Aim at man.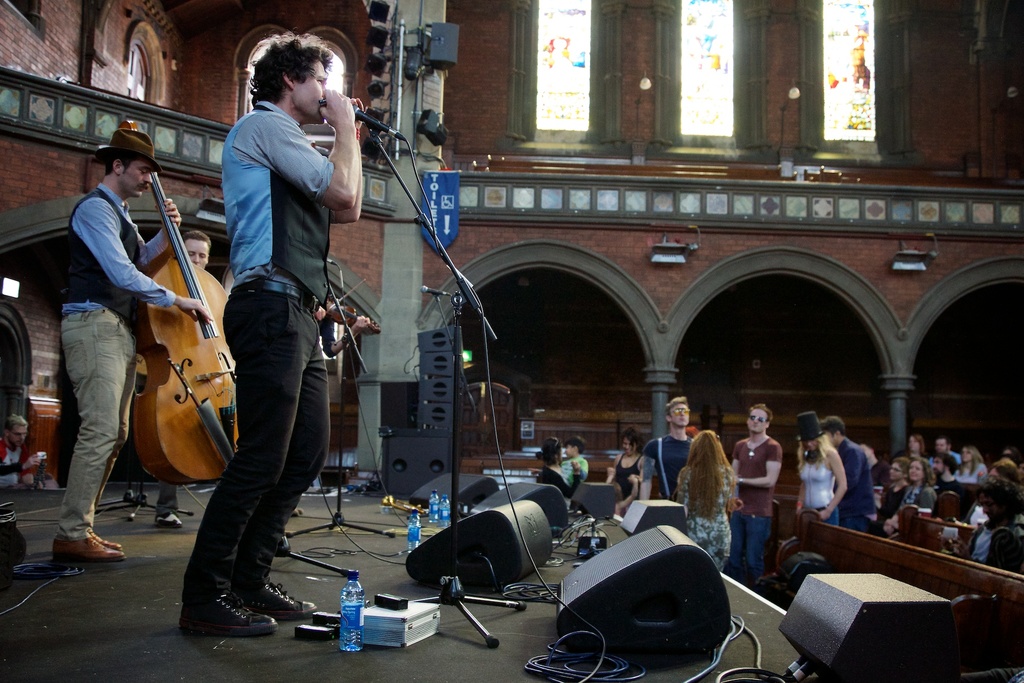
Aimed at (931, 454, 967, 500).
